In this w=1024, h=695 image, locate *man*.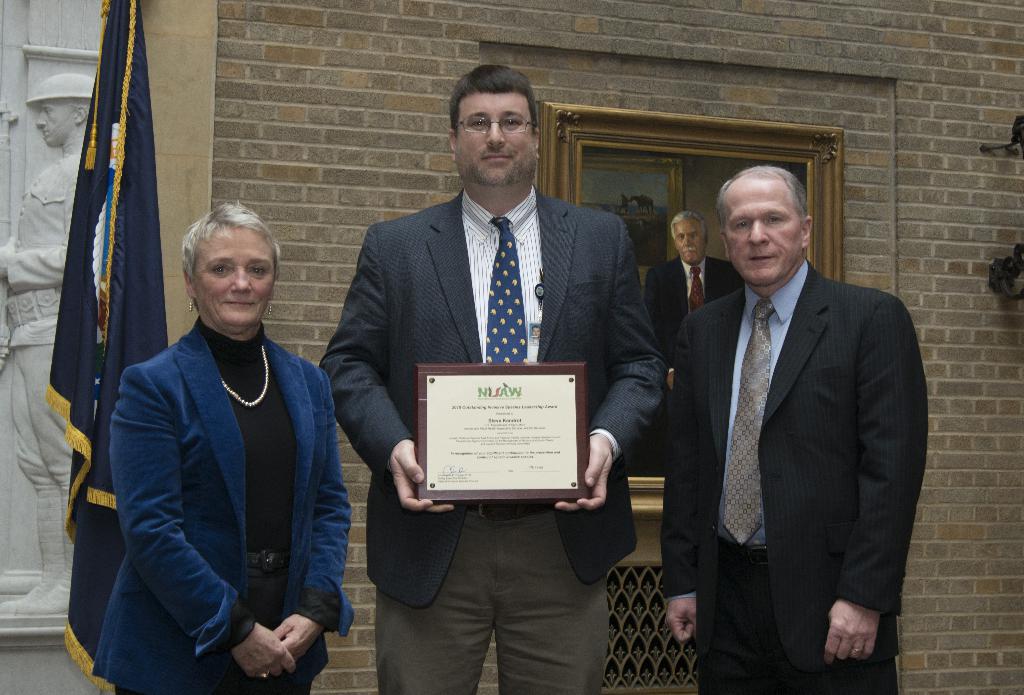
Bounding box: bbox=[320, 65, 670, 694].
